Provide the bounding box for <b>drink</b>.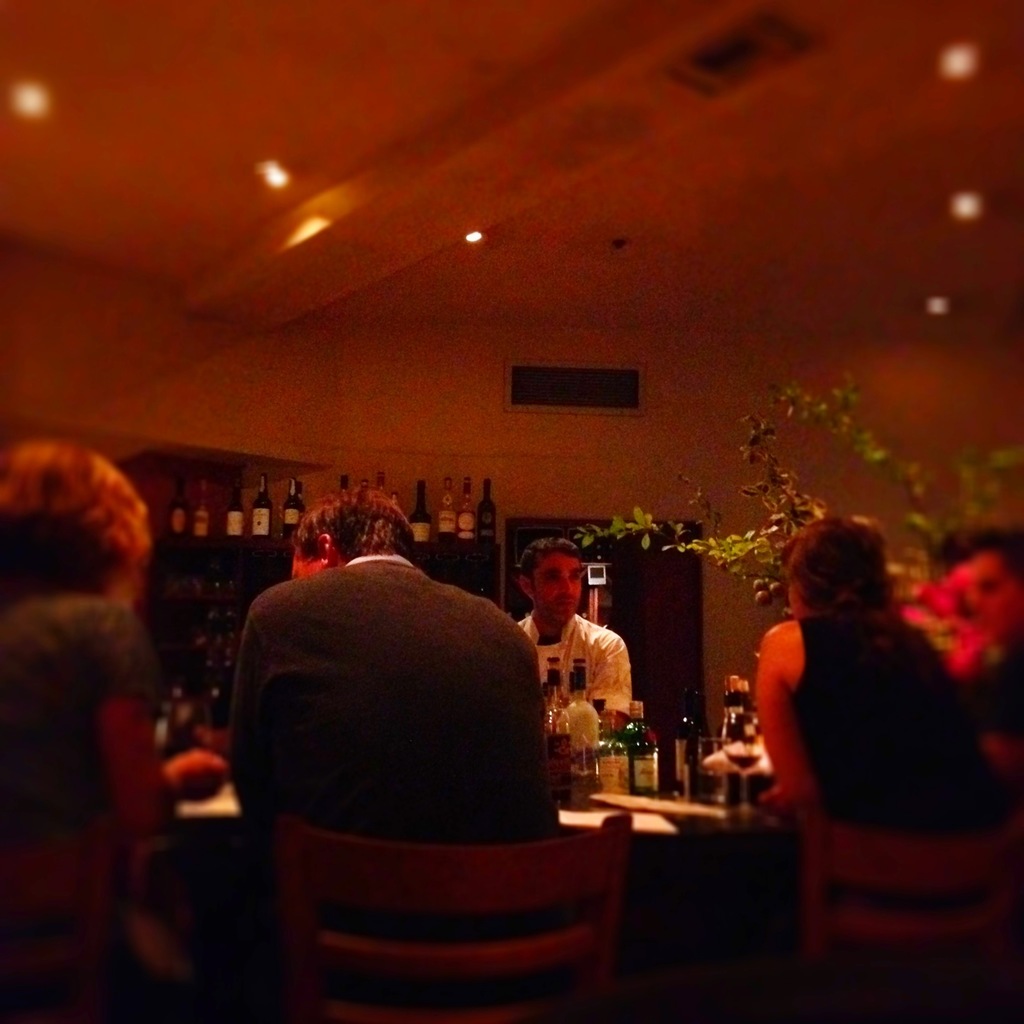
<box>477,483,490,541</box>.
